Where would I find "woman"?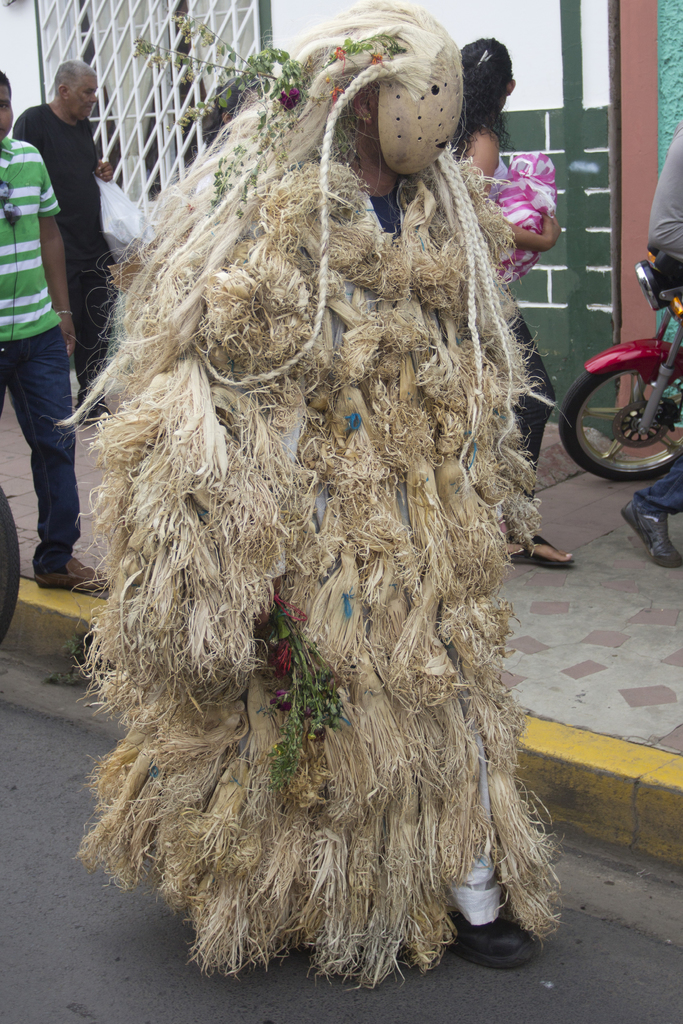
At {"left": 448, "top": 35, "right": 580, "bottom": 579}.
